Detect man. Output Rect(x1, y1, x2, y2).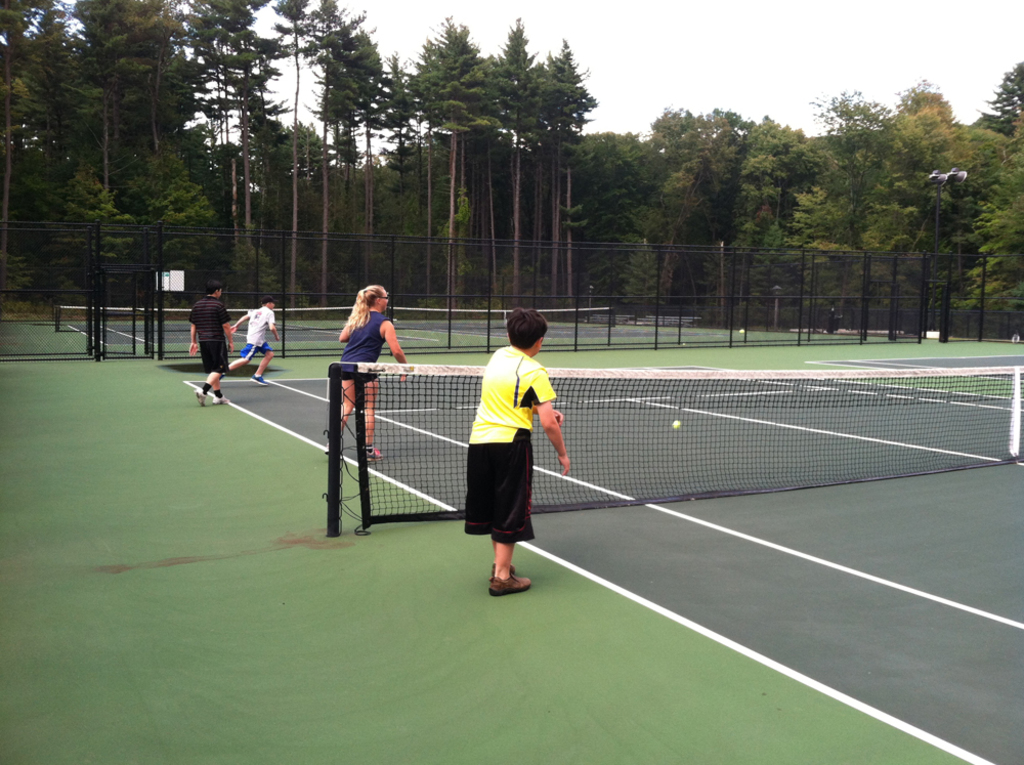
Rect(239, 296, 282, 391).
